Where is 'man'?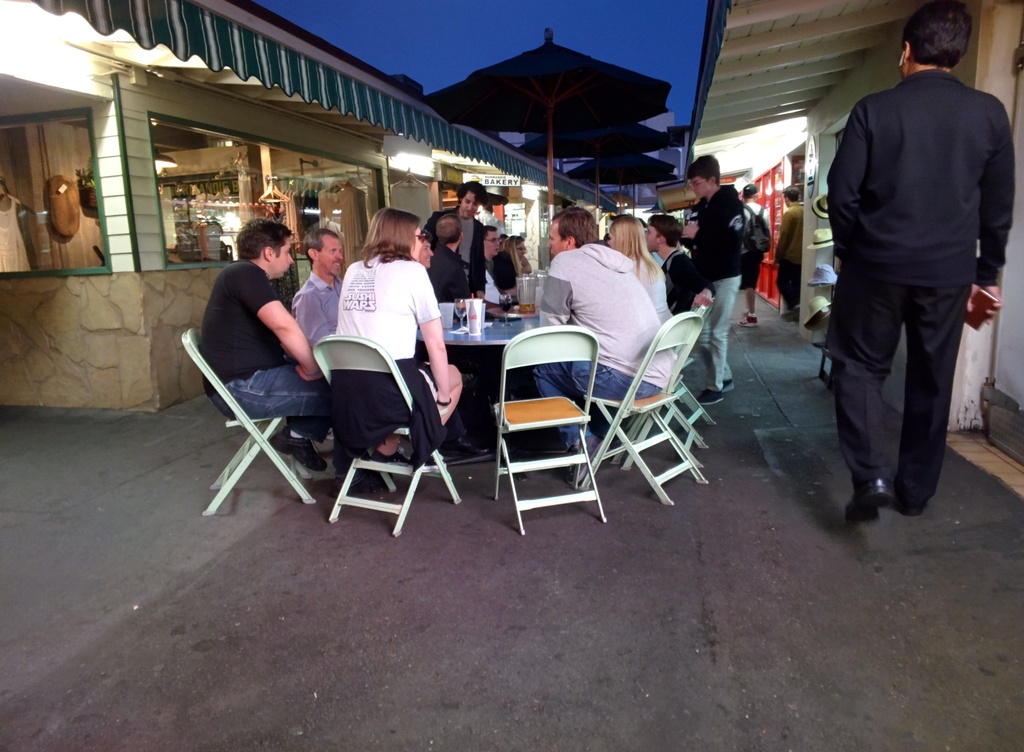
428,177,488,310.
